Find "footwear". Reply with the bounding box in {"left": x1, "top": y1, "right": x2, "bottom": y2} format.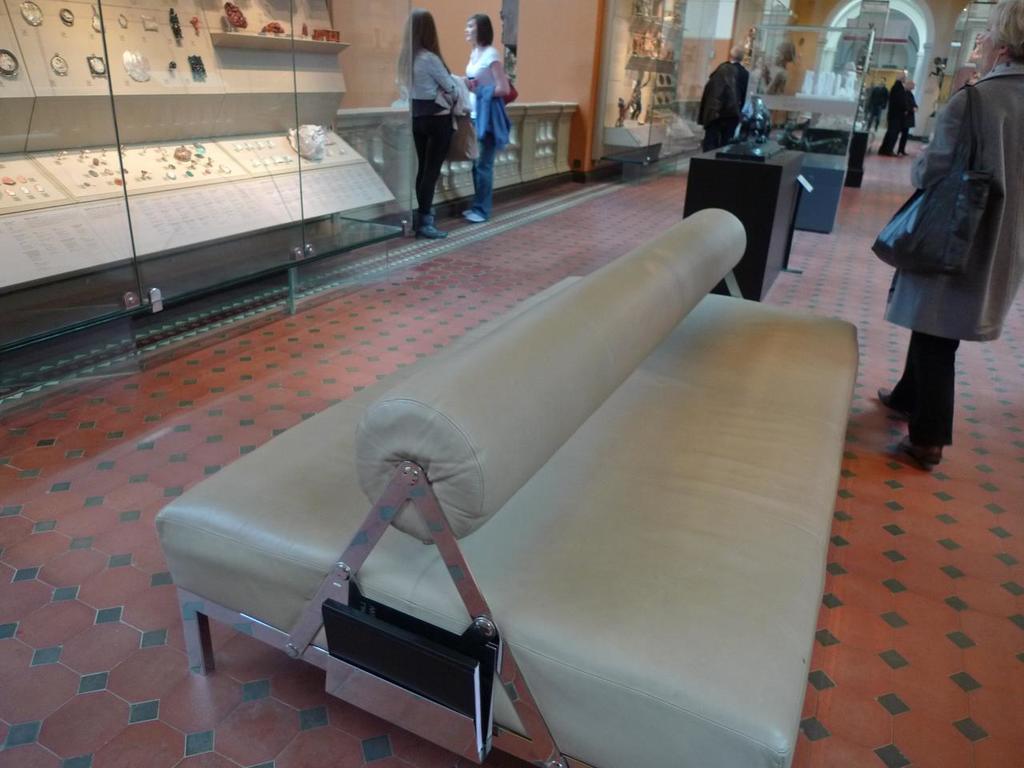
{"left": 414, "top": 225, "right": 448, "bottom": 237}.
